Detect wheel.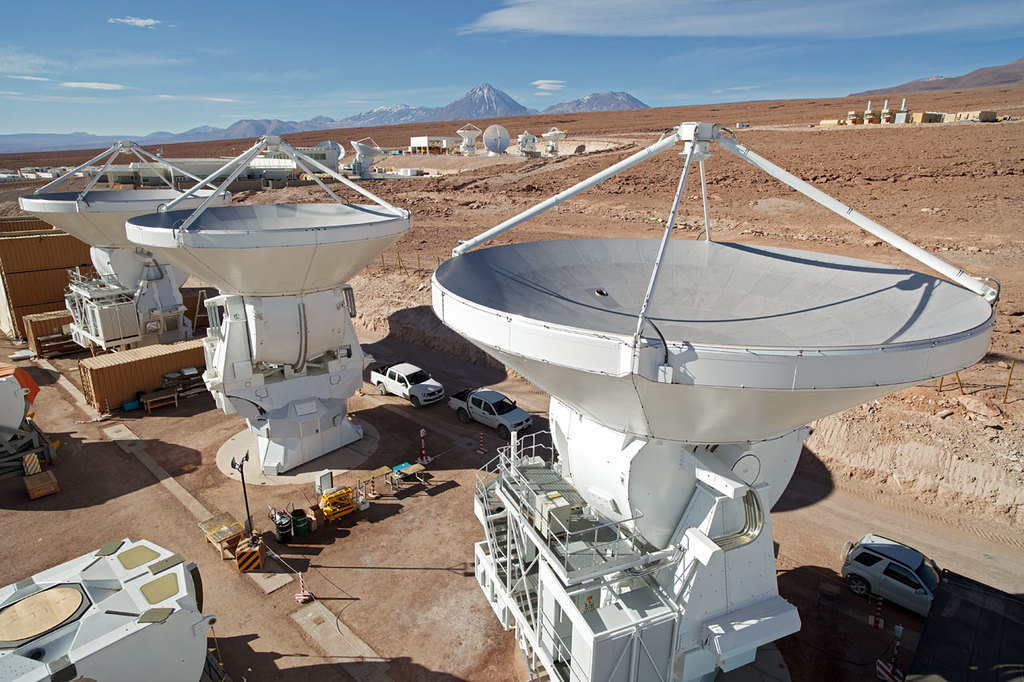
Detected at 377, 384, 383, 393.
